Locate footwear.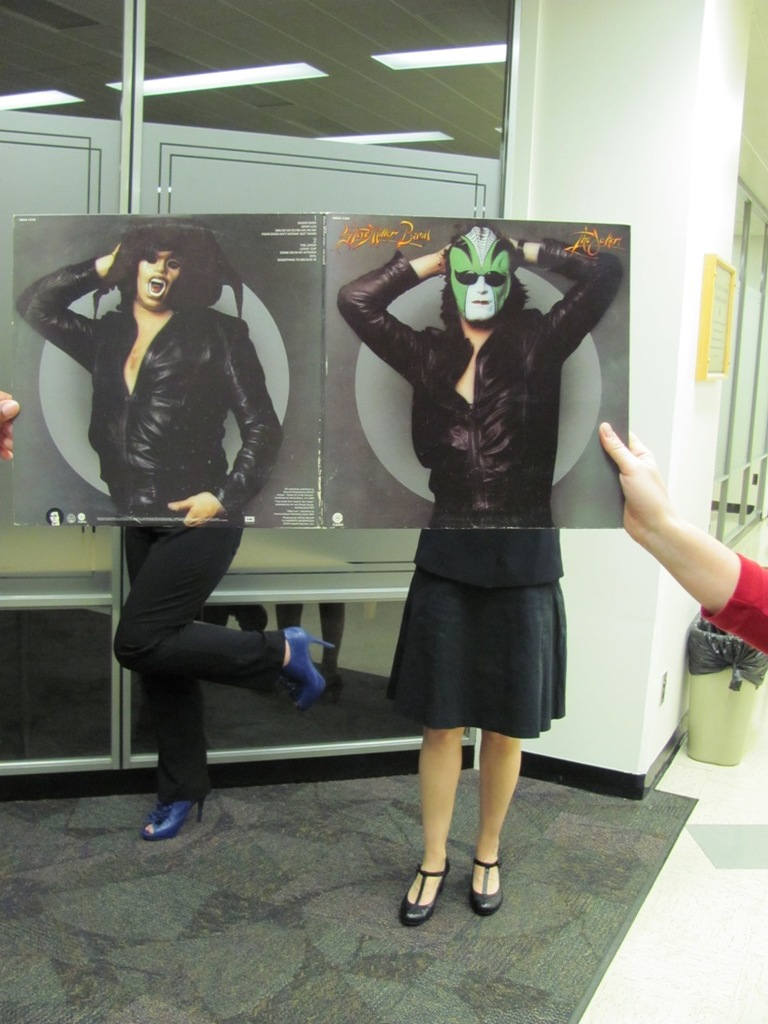
Bounding box: {"x1": 298, "y1": 628, "x2": 339, "y2": 709}.
